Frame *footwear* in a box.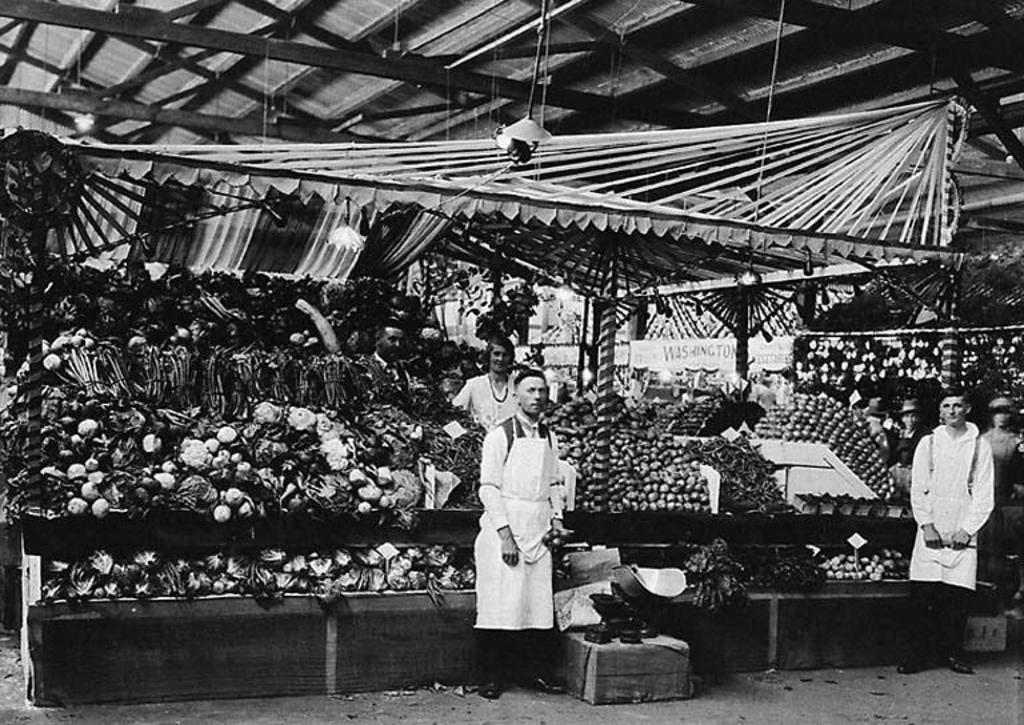
Rect(479, 672, 509, 697).
